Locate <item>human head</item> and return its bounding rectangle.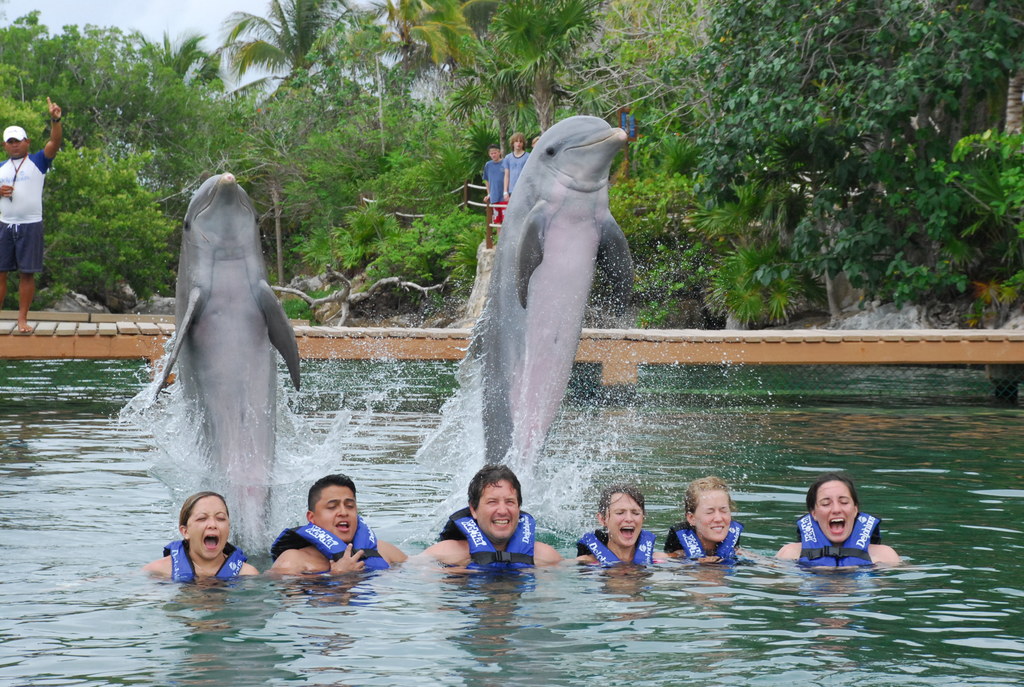
select_region(599, 484, 645, 549).
